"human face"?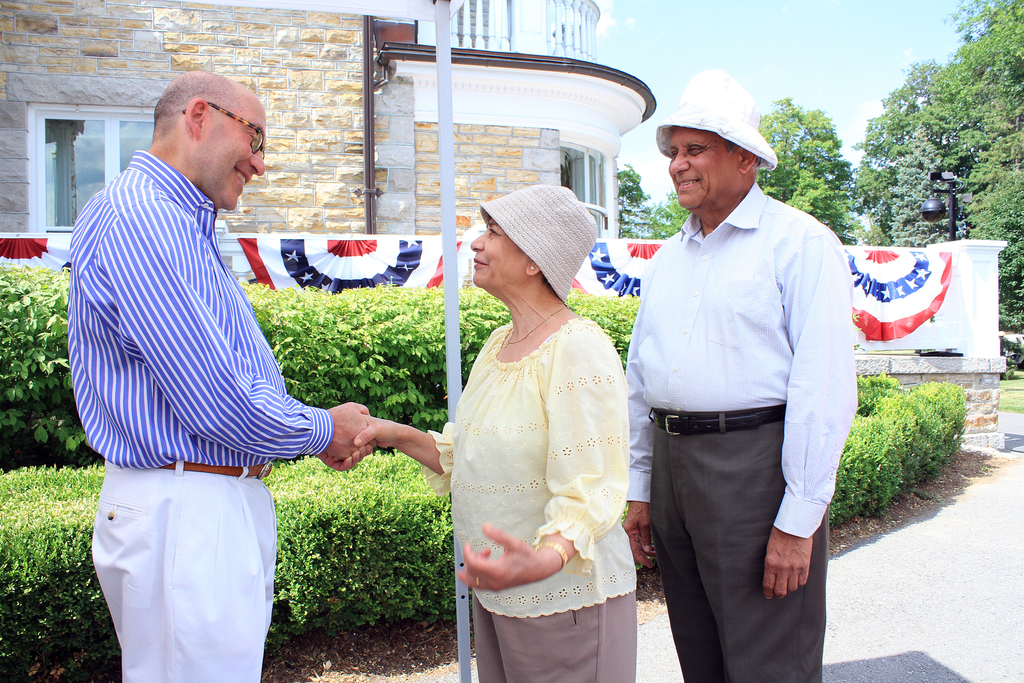
[671, 132, 725, 208]
